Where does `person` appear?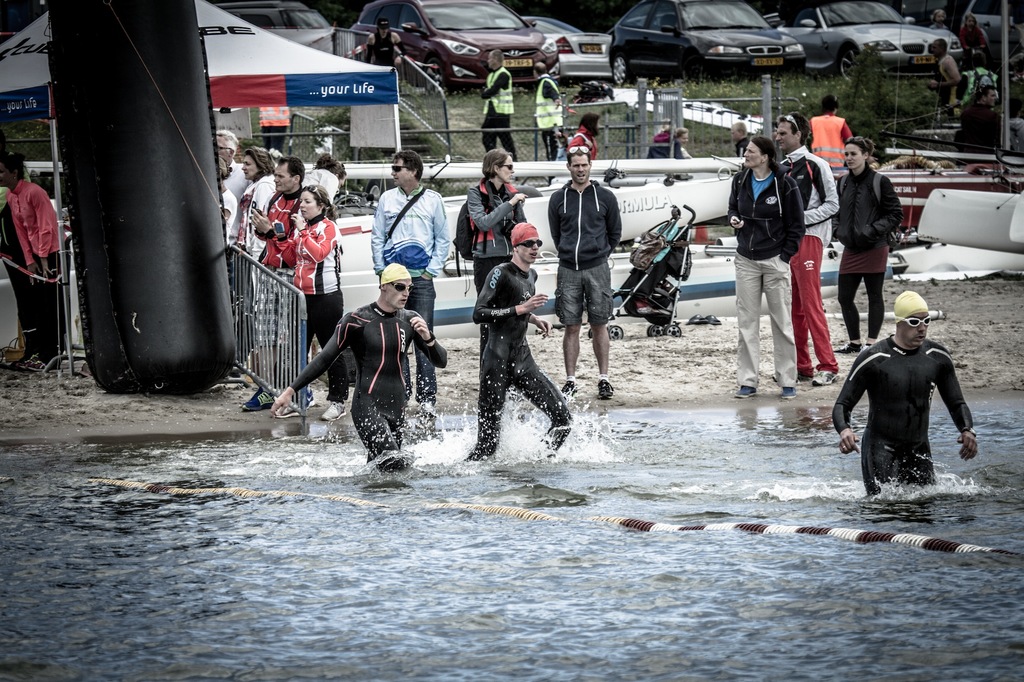
Appears at box=[547, 148, 627, 401].
